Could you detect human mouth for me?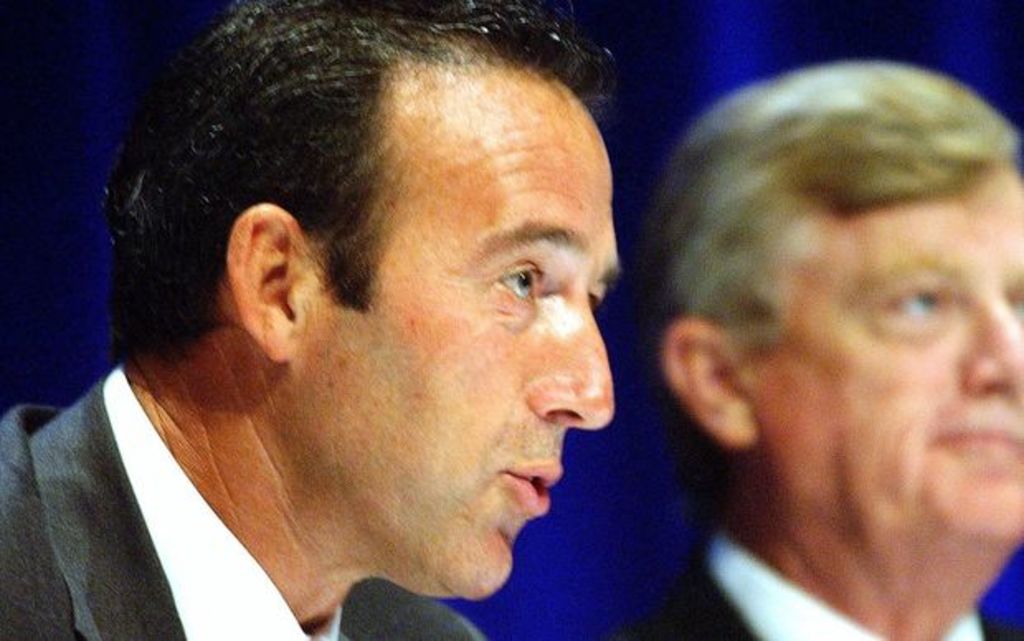
Detection result: bbox(492, 448, 563, 525).
